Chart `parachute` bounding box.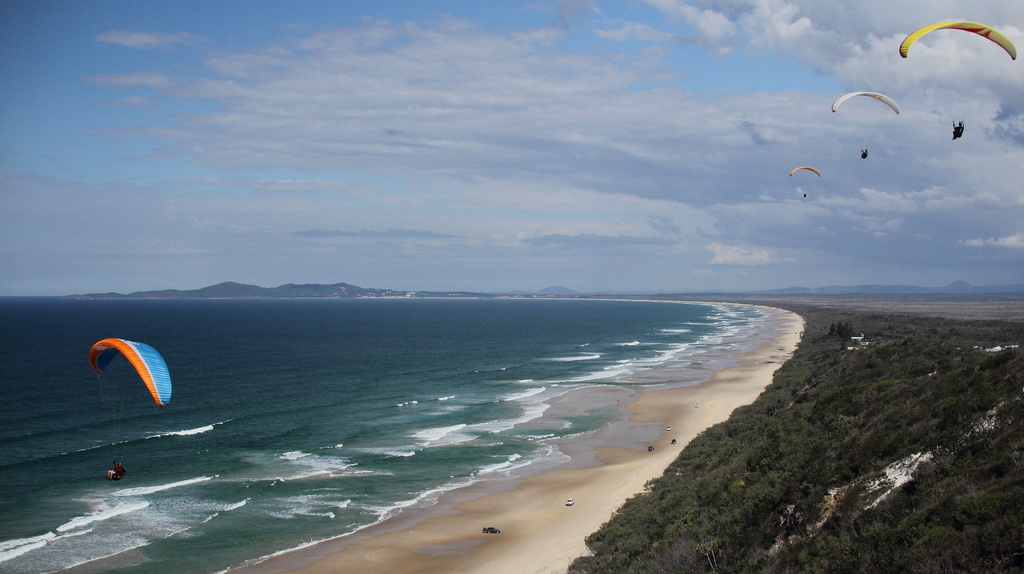
Charted: bbox=[84, 338, 173, 475].
